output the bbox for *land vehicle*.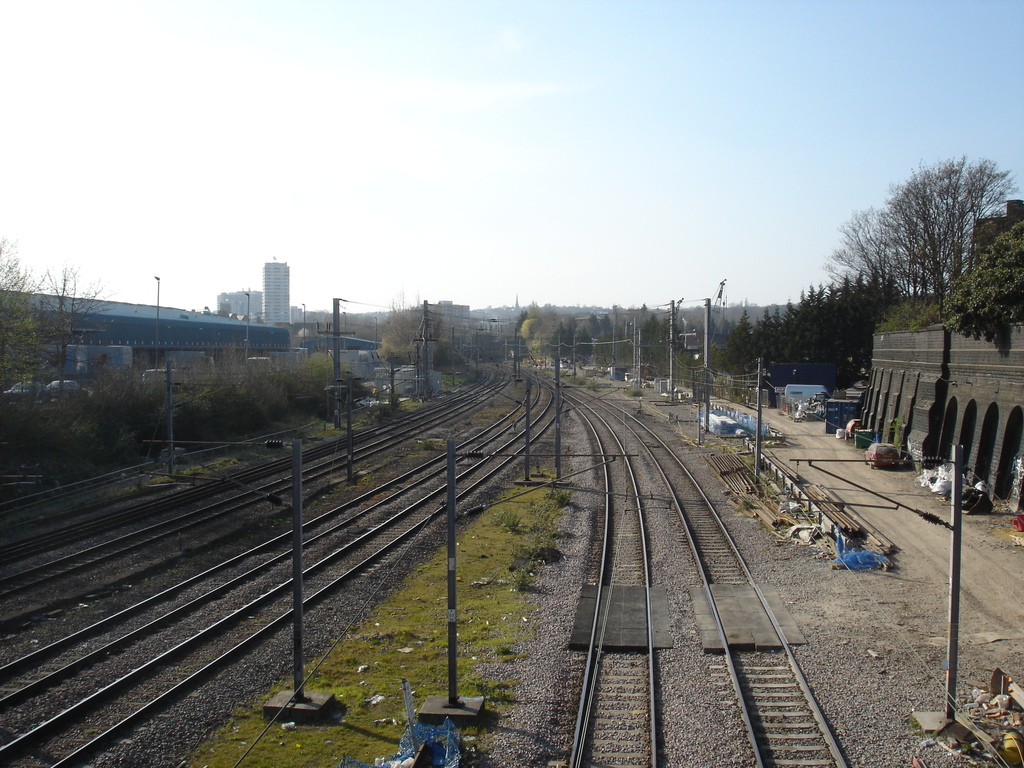
[x1=865, y1=444, x2=897, y2=471].
